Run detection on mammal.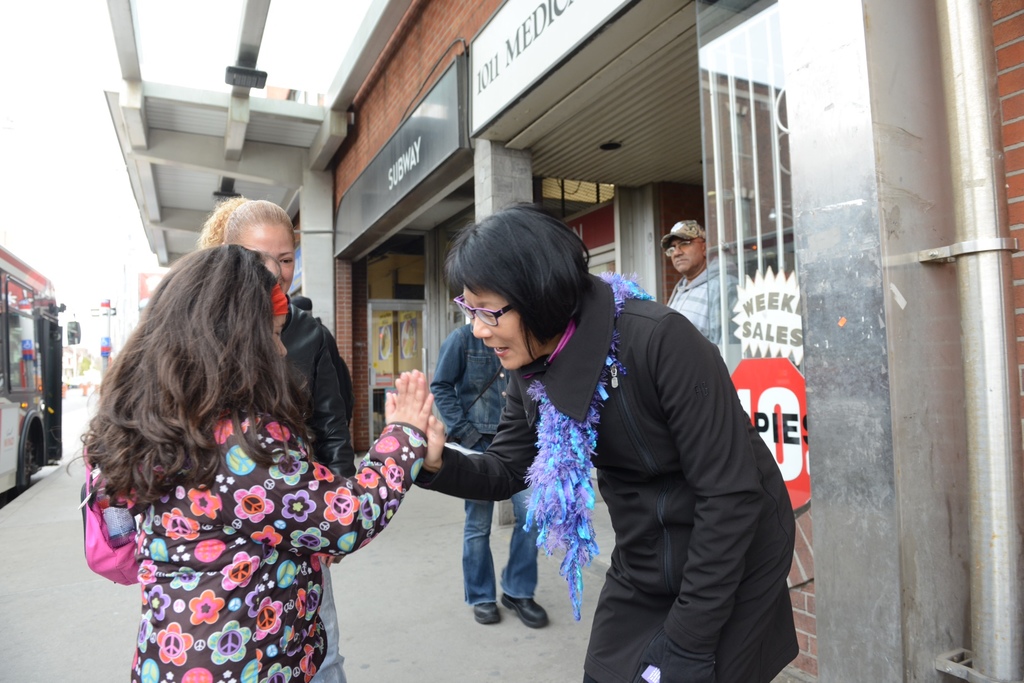
Result: l=194, t=194, r=359, b=682.
